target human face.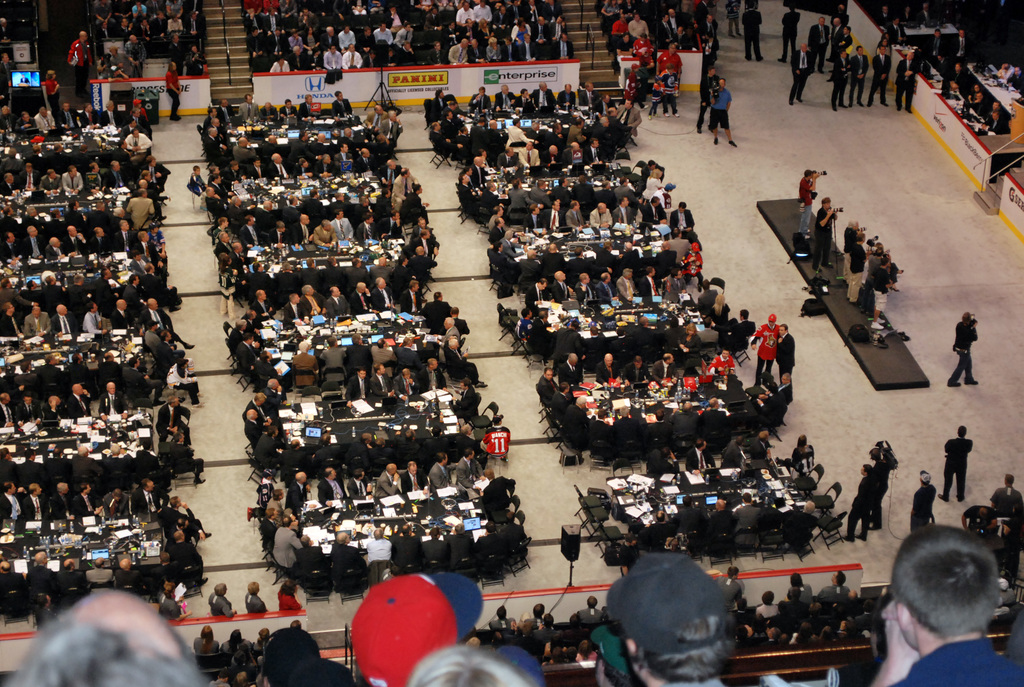
Target region: (271, 509, 276, 518).
